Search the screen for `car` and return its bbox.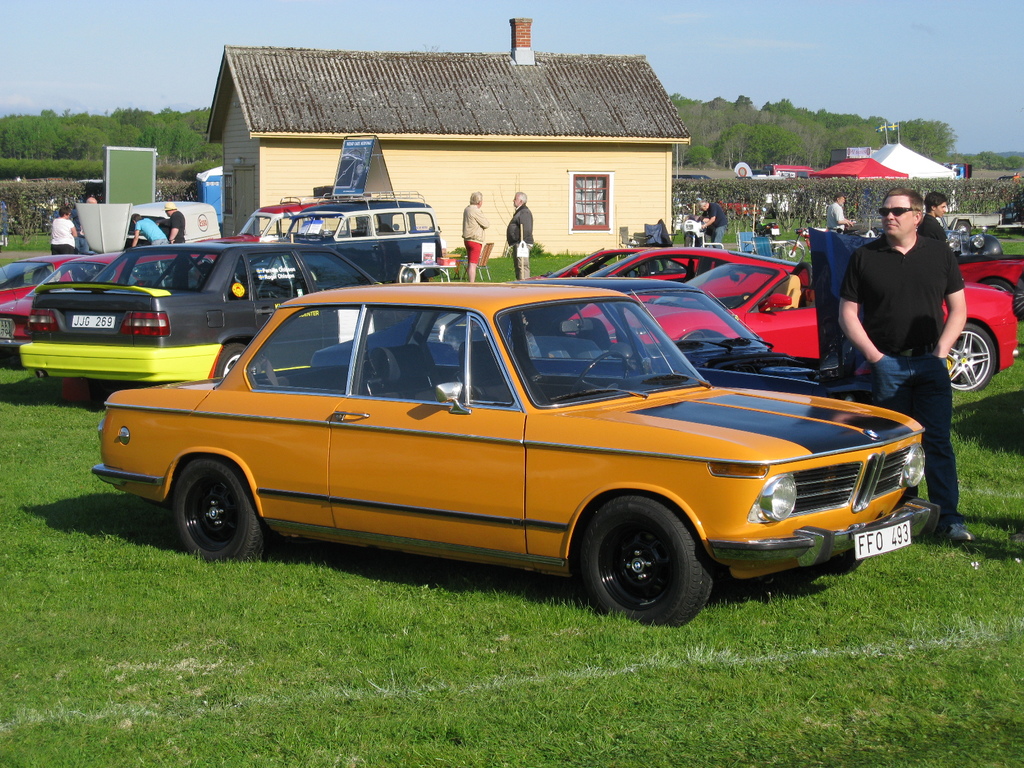
Found: (594, 244, 1017, 391).
